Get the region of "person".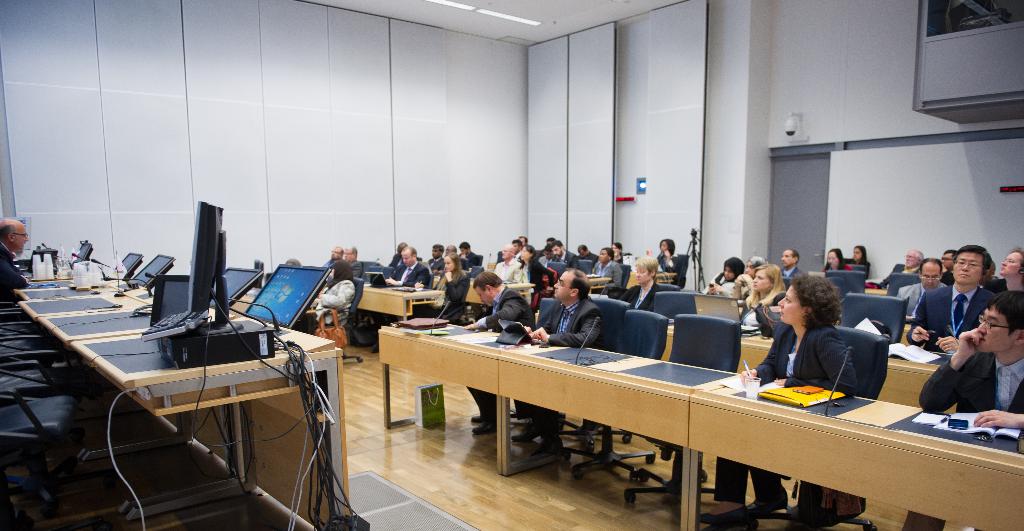
rect(301, 272, 356, 327).
